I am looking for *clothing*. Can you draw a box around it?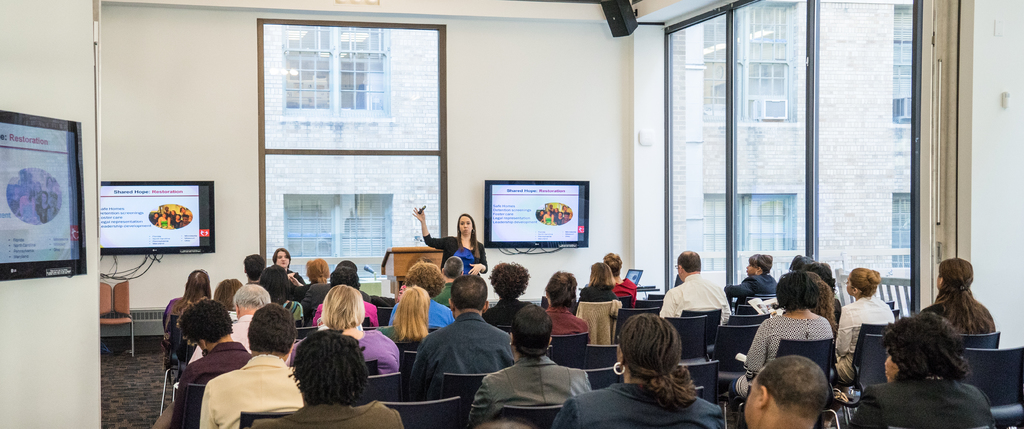
Sure, the bounding box is bbox=(470, 351, 599, 423).
